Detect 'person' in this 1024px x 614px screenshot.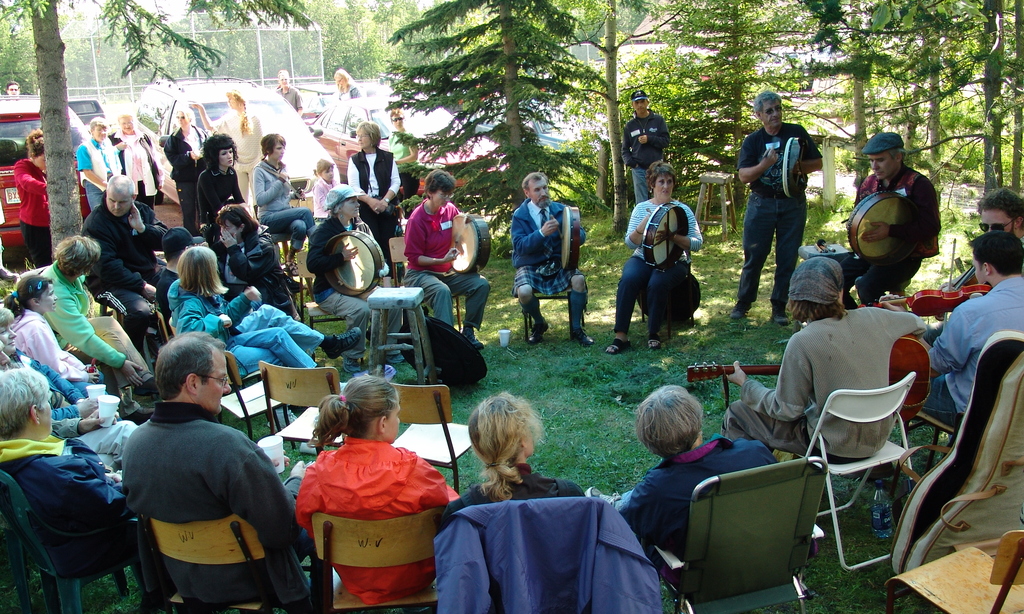
Detection: [left=188, top=81, right=264, bottom=211].
